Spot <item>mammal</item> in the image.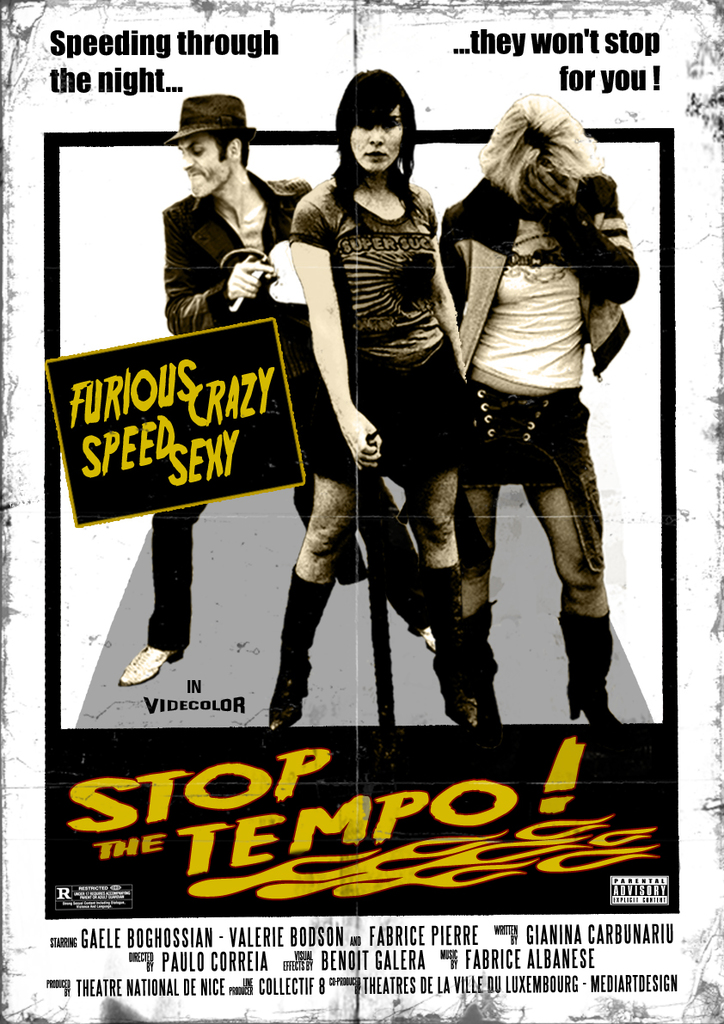
<item>mammal</item> found at <bbox>111, 95, 443, 688</bbox>.
